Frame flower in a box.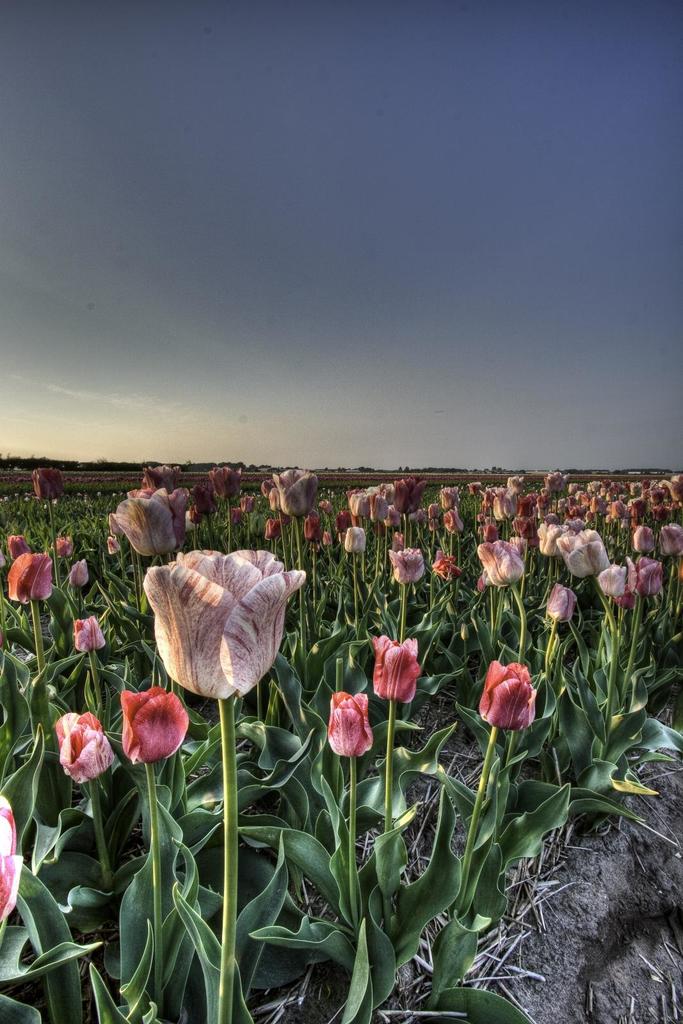
0,795,24,927.
